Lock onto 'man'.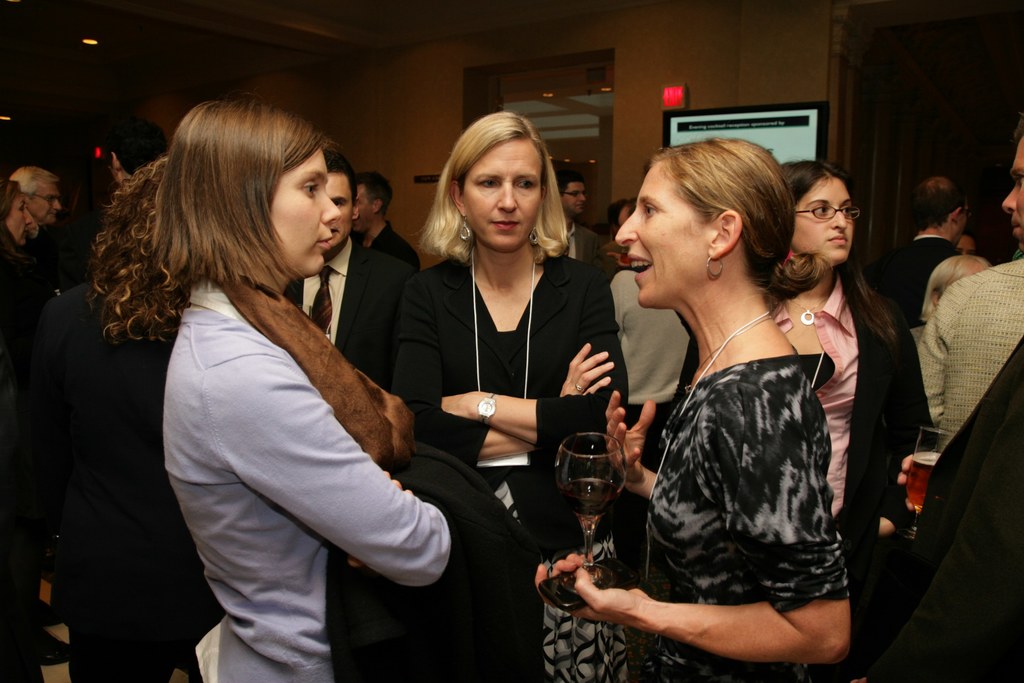
Locked: box=[6, 168, 61, 224].
